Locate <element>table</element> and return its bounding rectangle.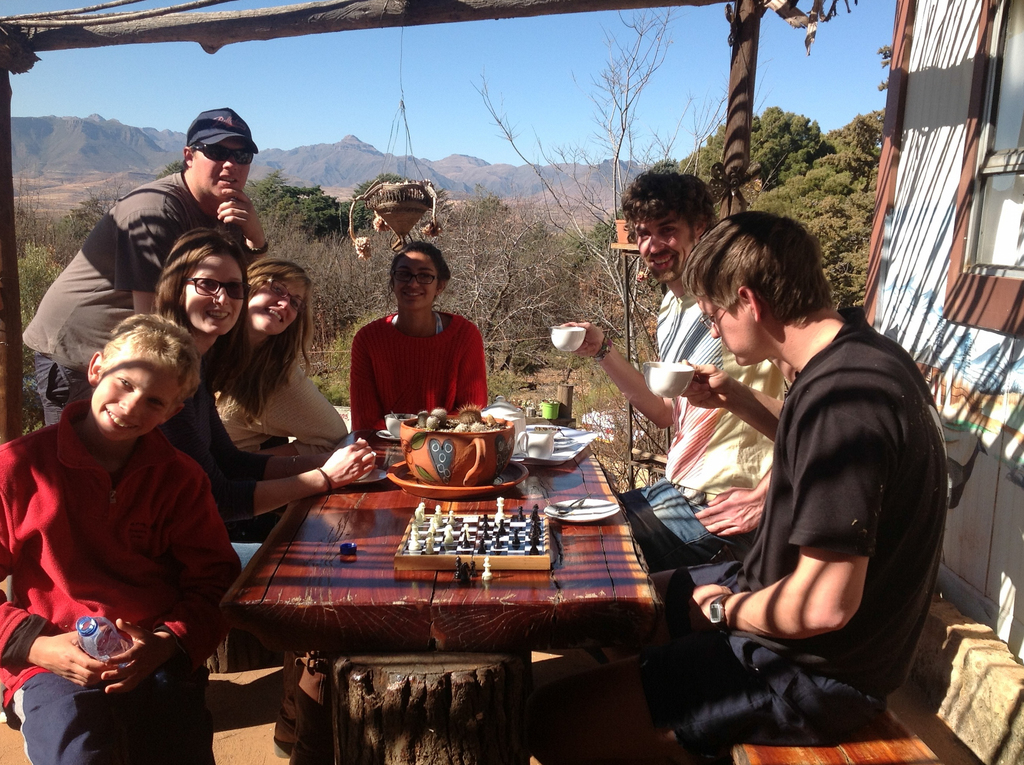
<bbox>209, 430, 680, 720</bbox>.
